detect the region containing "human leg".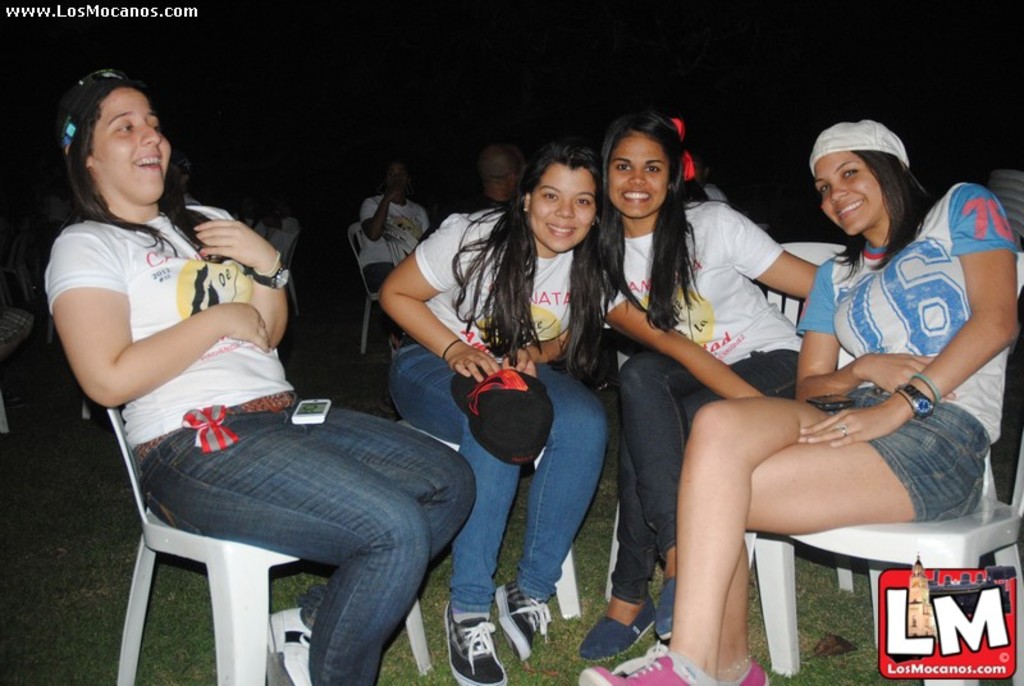
(x1=385, y1=347, x2=608, y2=685).
